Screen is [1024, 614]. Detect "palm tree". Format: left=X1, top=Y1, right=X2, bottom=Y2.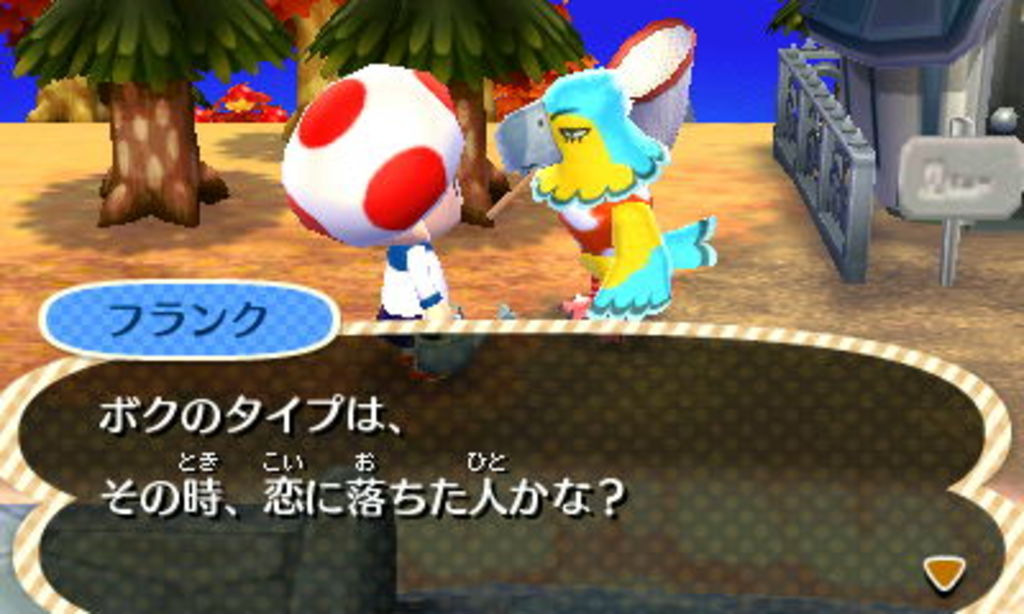
left=317, top=0, right=579, bottom=210.
